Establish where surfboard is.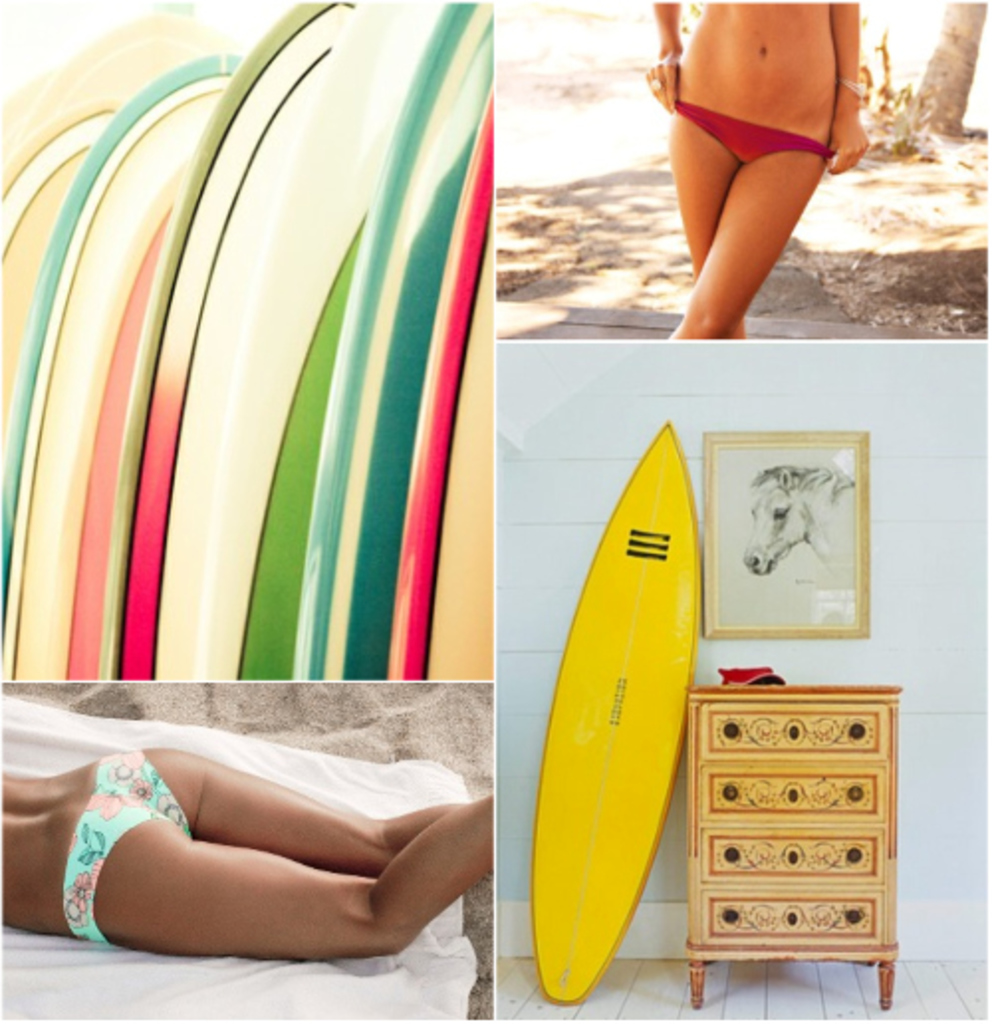
Established at detection(0, 103, 115, 435).
